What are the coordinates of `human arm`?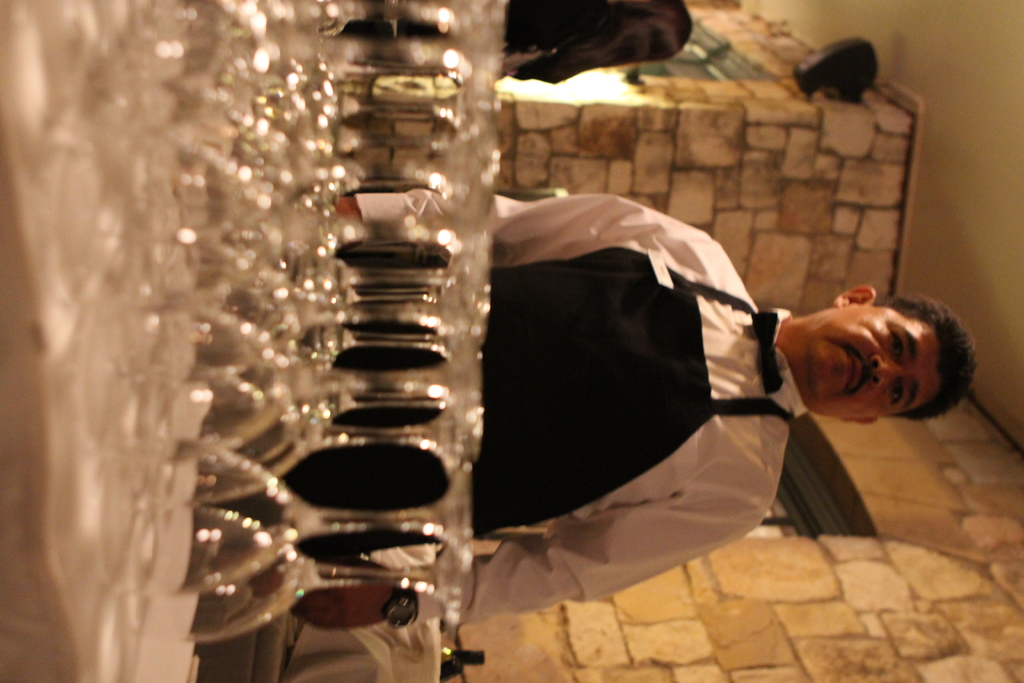
region(277, 470, 783, 633).
